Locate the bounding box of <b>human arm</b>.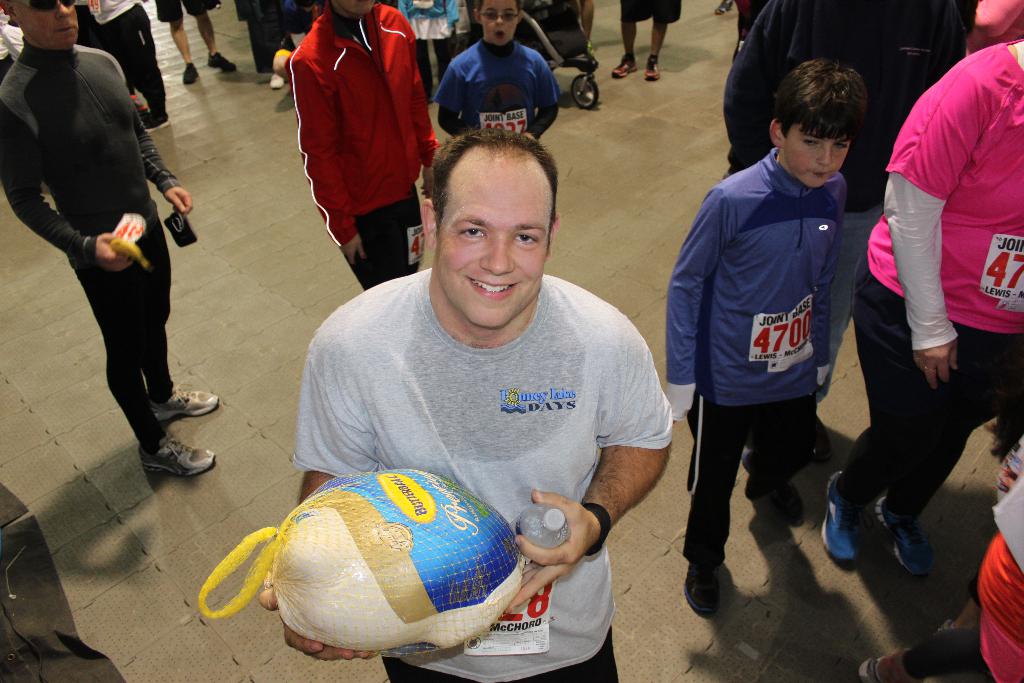
Bounding box: <region>408, 28, 439, 201</region>.
